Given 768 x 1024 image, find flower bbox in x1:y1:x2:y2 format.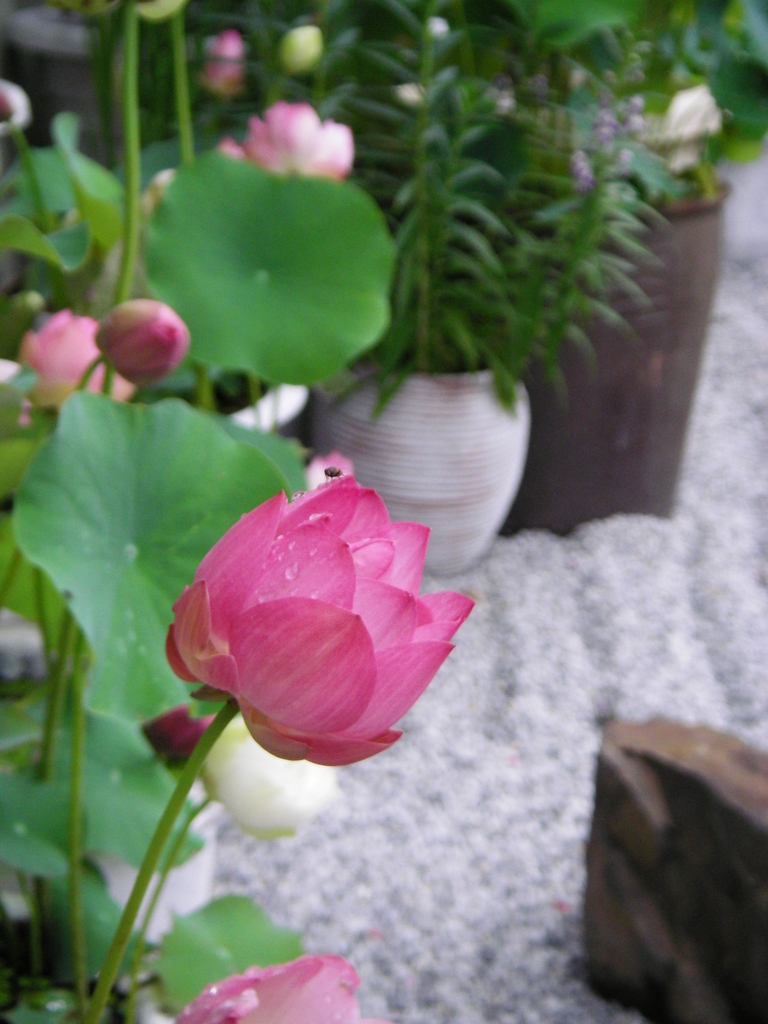
594:89:615:108.
